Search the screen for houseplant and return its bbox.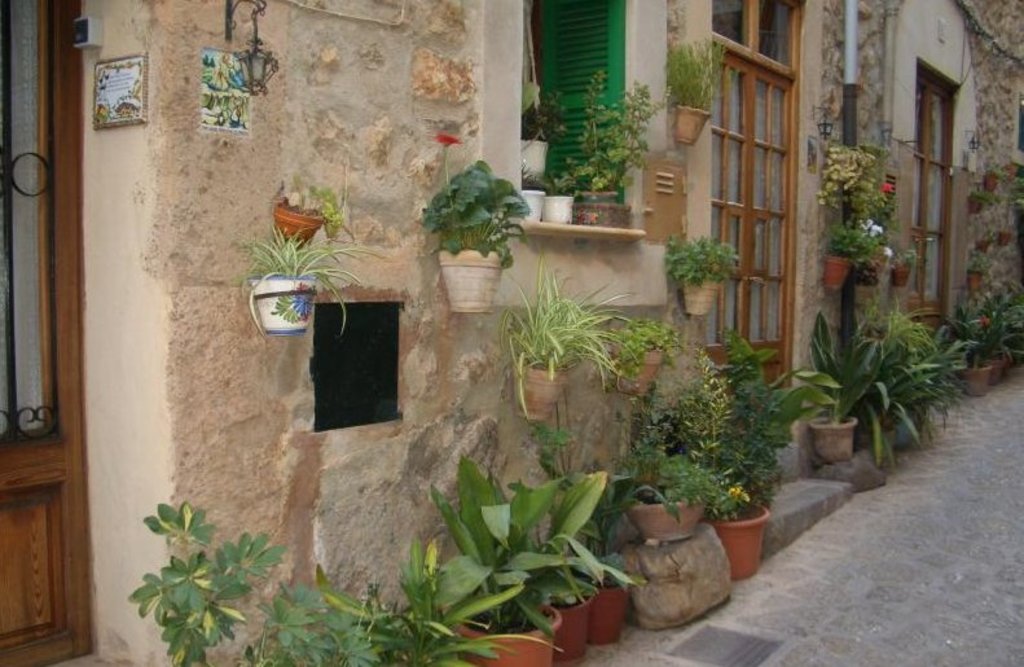
Found: x1=797, y1=311, x2=878, y2=464.
